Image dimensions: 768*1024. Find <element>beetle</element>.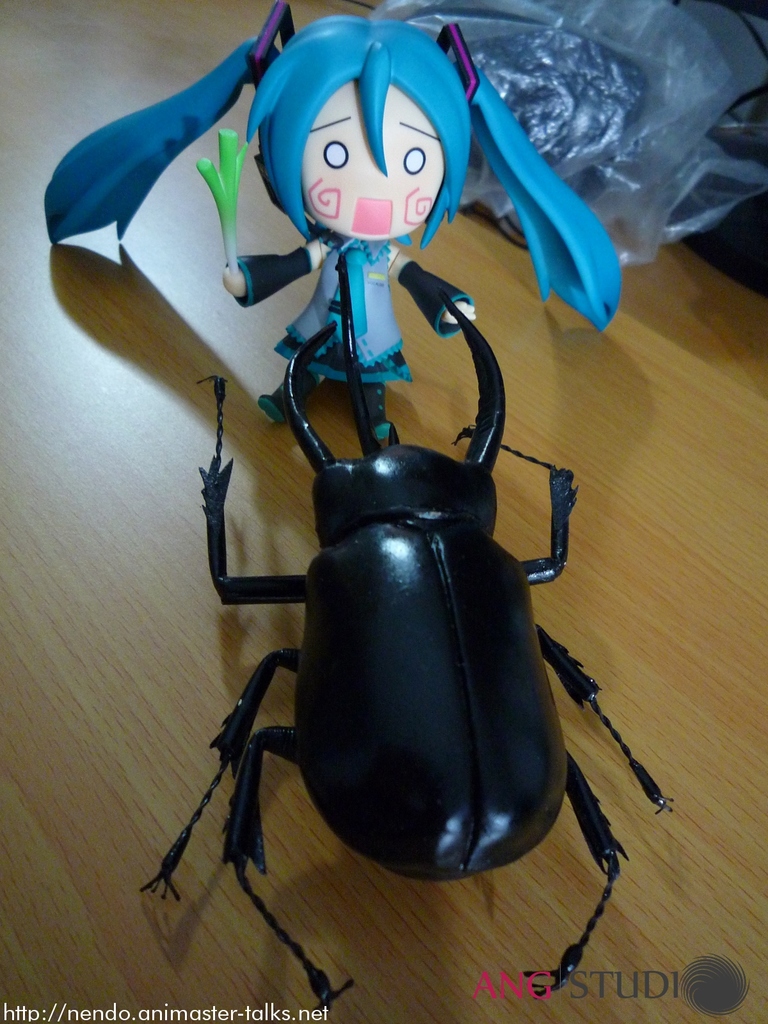
[left=76, top=179, right=714, bottom=938].
